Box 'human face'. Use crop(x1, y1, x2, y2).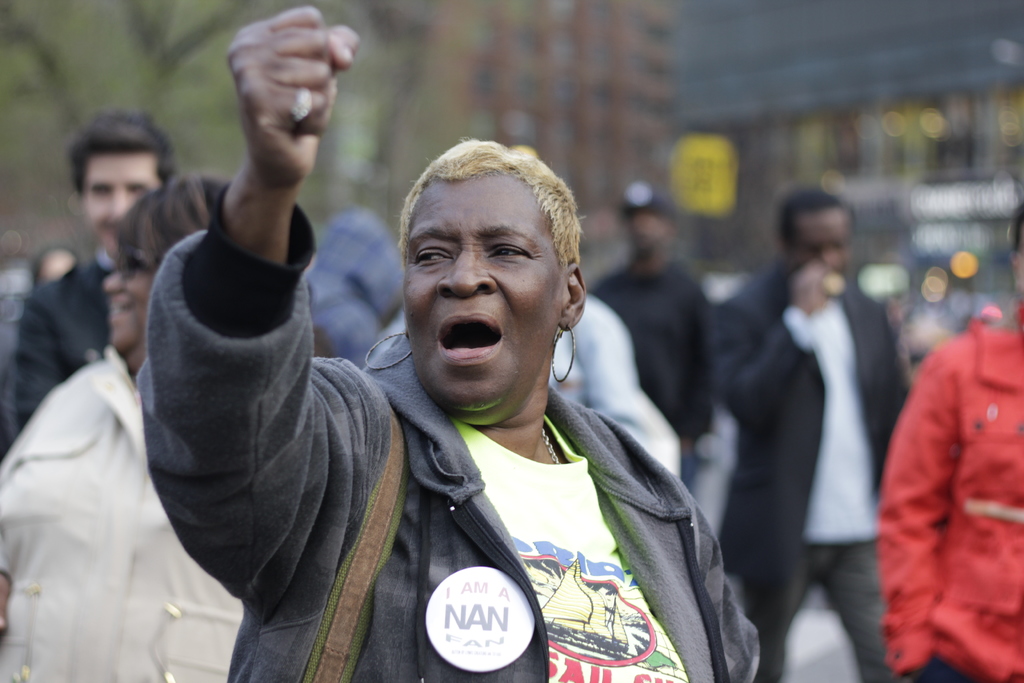
crop(104, 231, 152, 357).
